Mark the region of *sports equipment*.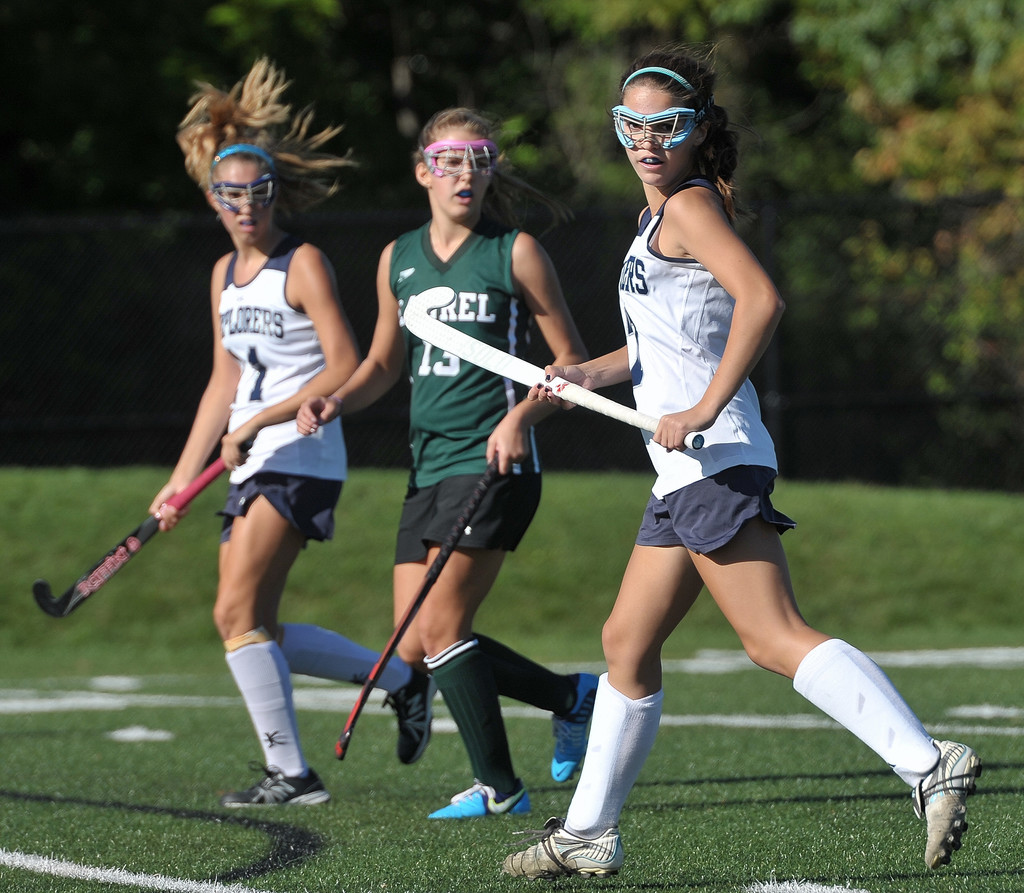
Region: pyautogui.locateOnScreen(29, 446, 255, 621).
